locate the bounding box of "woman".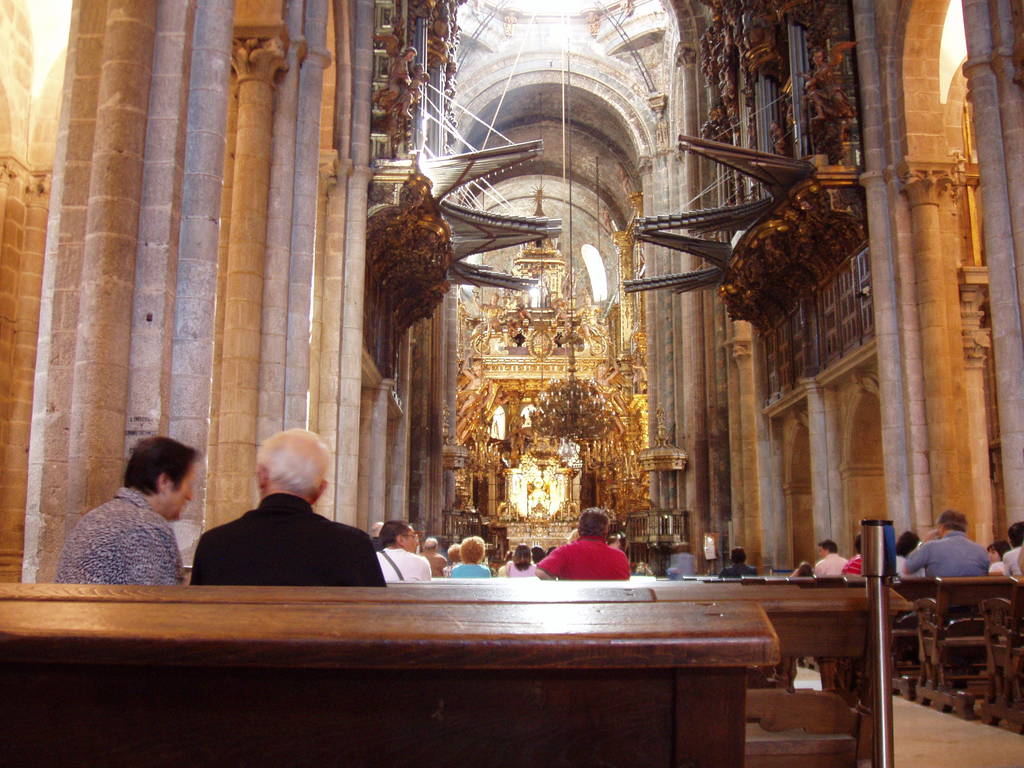
Bounding box: locate(451, 535, 491, 579).
